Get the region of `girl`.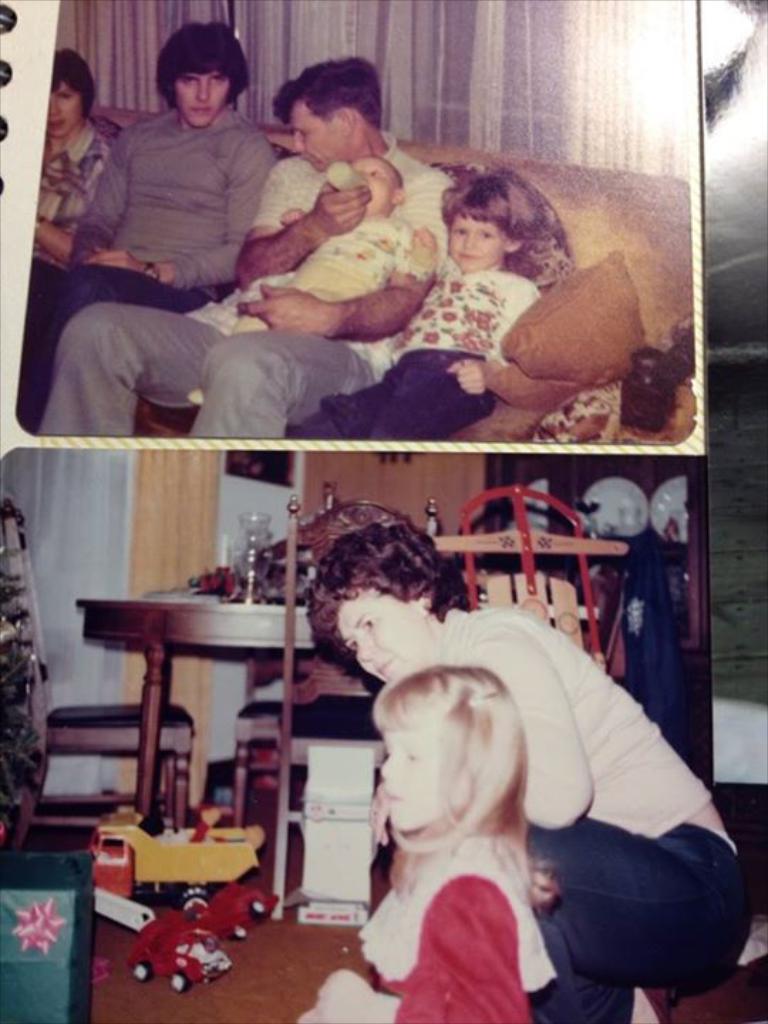
300 667 559 1023.
